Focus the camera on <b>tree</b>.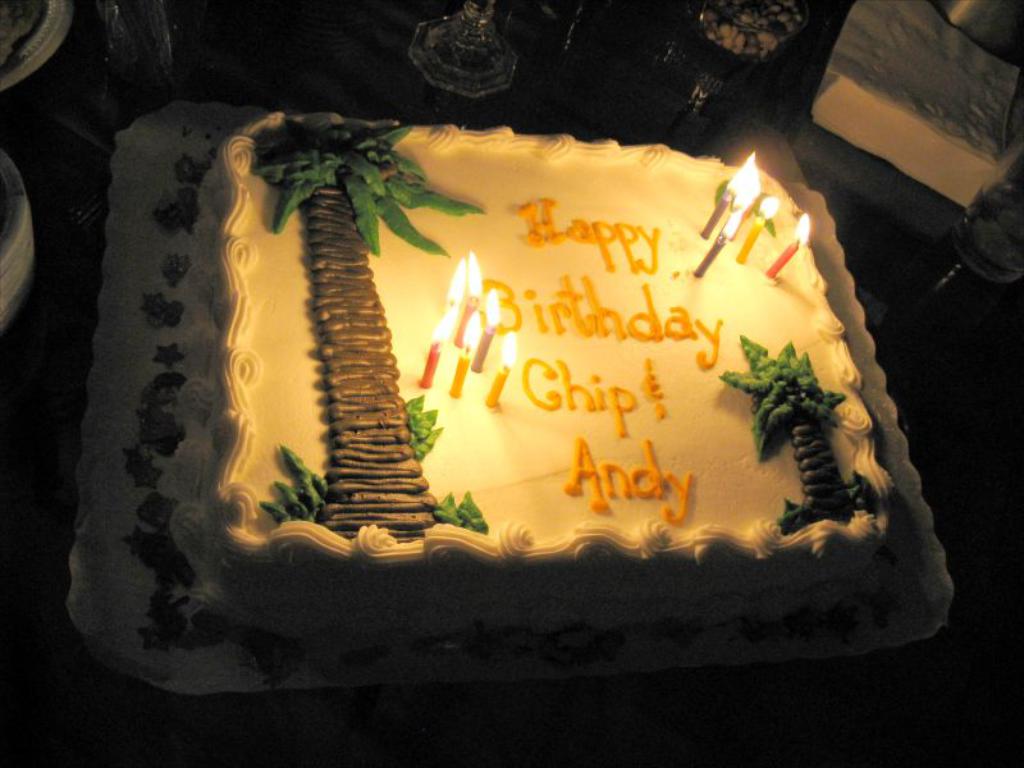
Focus region: (717,333,874,527).
